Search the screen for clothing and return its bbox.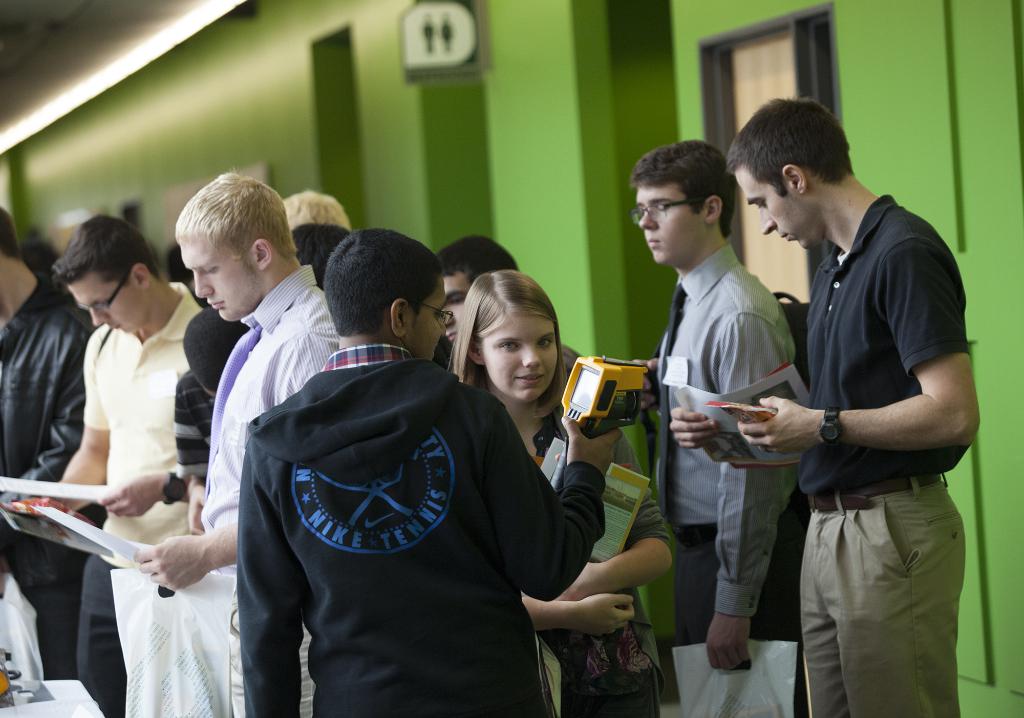
Found: bbox=[179, 367, 218, 478].
